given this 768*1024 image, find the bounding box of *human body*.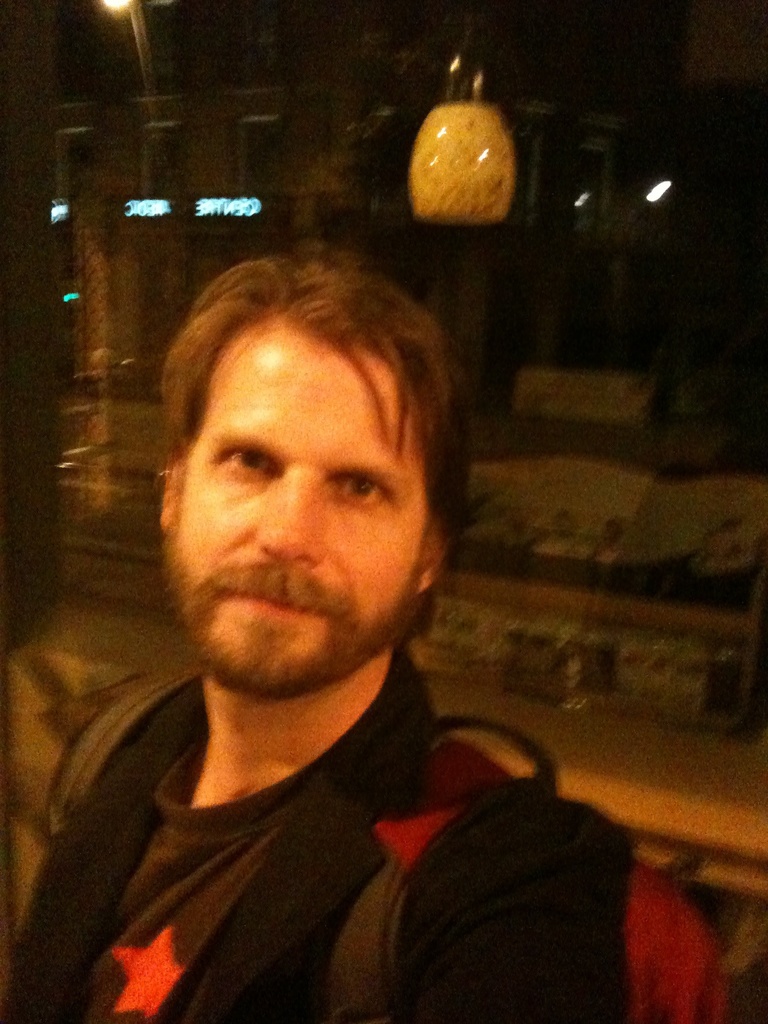
(67,312,534,982).
